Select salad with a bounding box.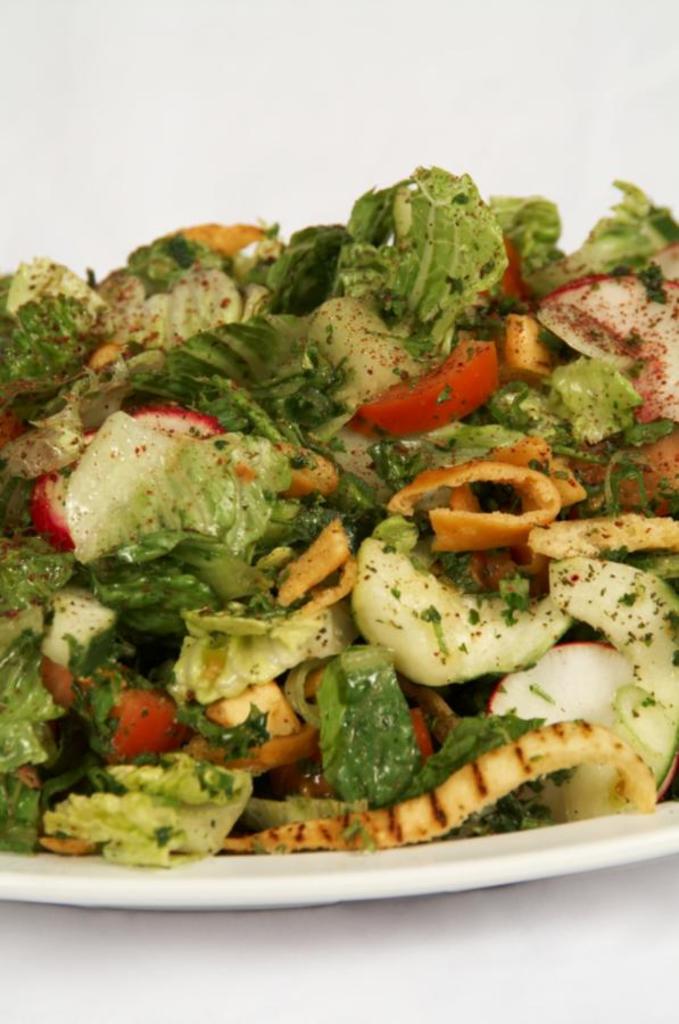
l=0, t=148, r=678, b=918.
